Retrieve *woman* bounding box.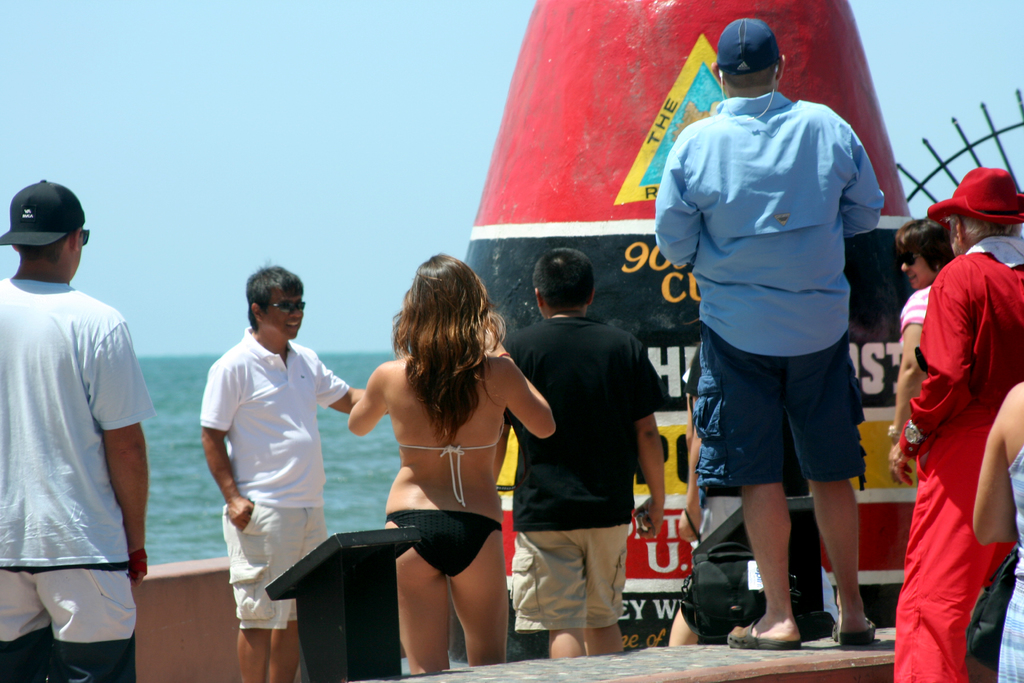
Bounding box: box(890, 215, 957, 490).
